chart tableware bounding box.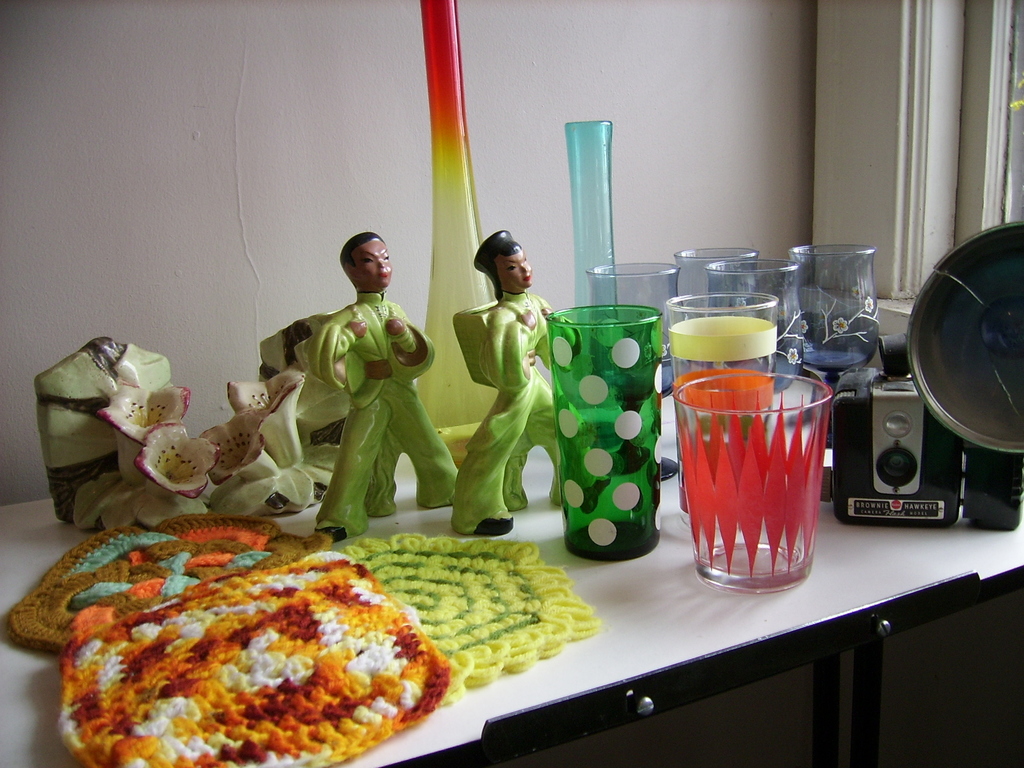
Charted: [674,366,829,599].
